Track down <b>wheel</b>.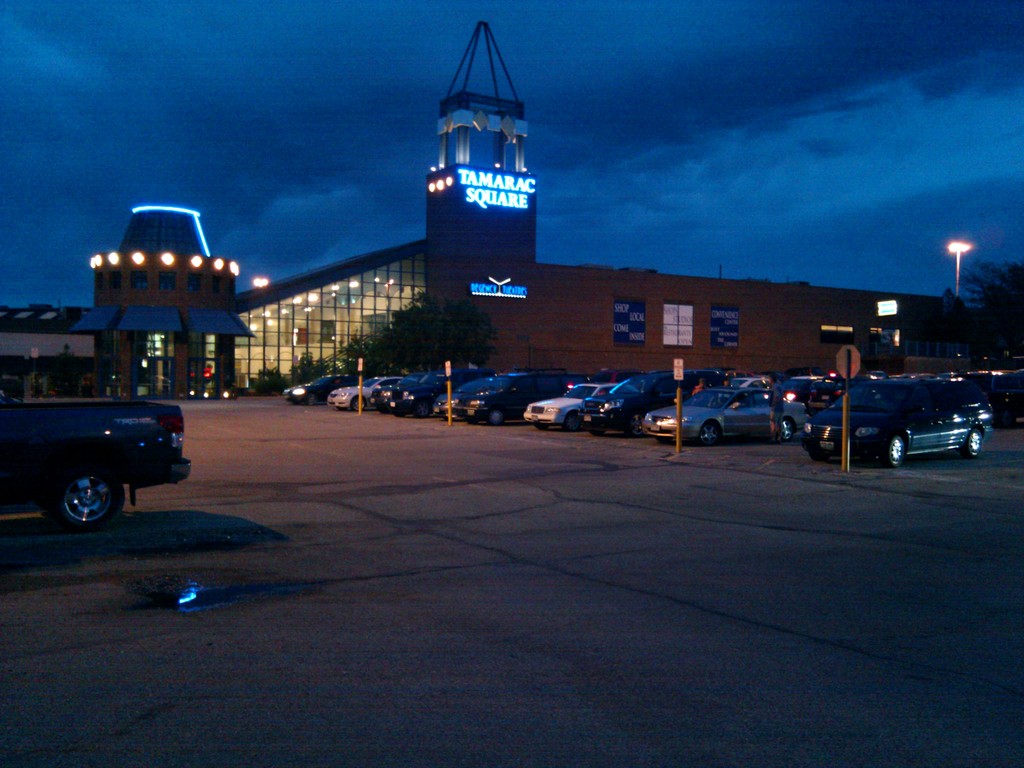
Tracked to detection(305, 392, 317, 402).
